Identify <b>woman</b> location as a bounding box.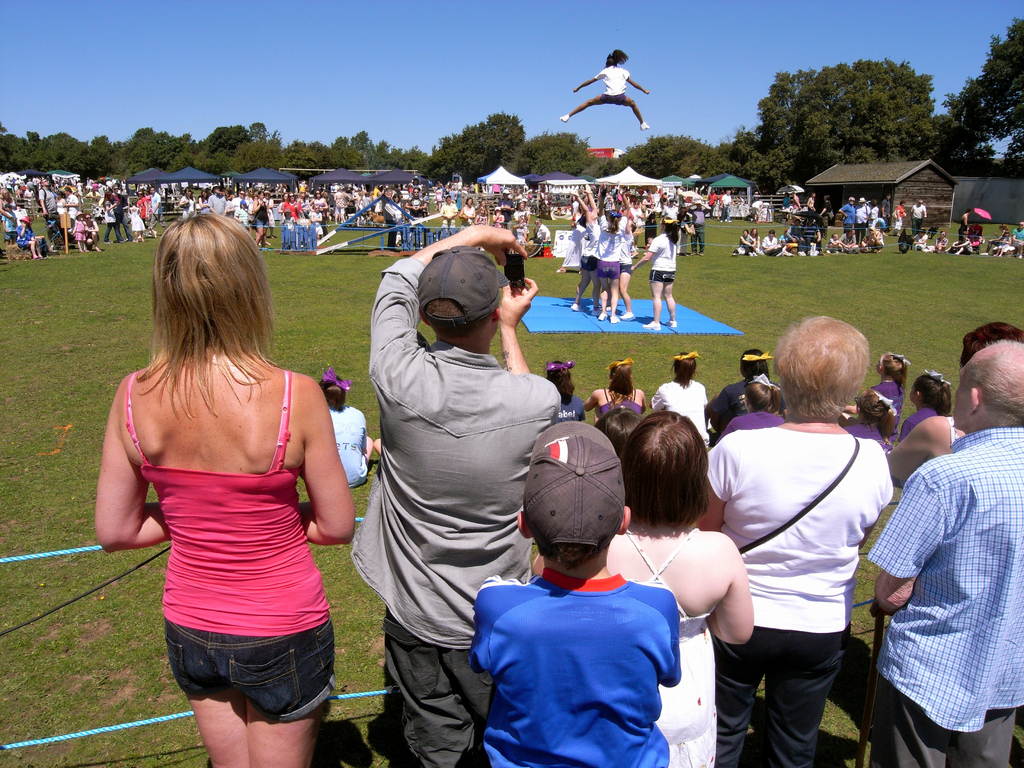
(981,223,1012,255).
